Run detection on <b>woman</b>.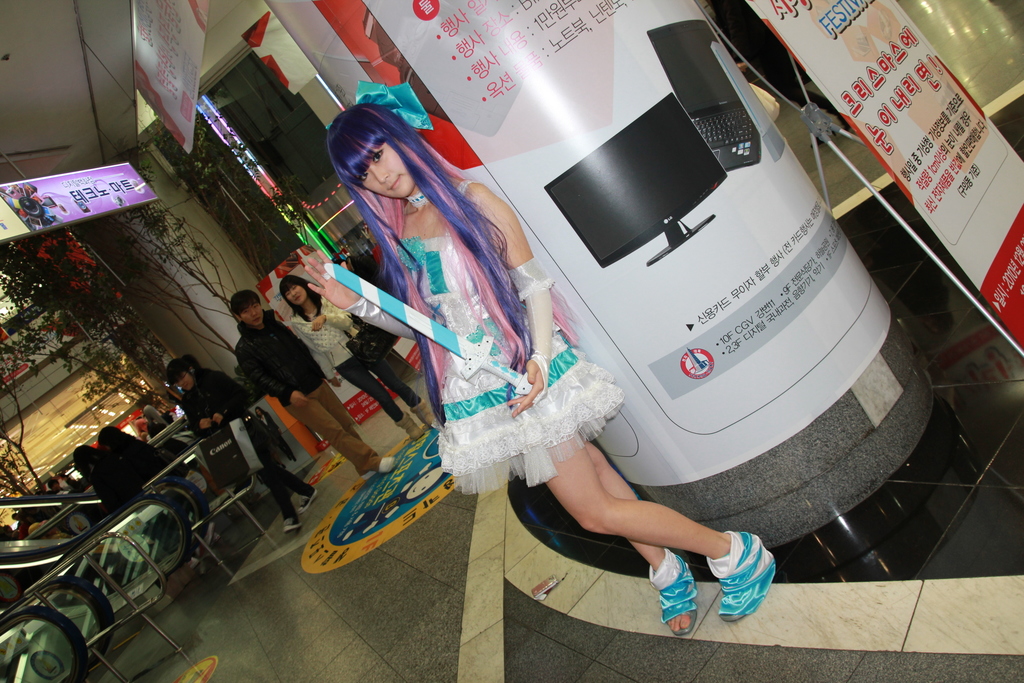
Result: locate(282, 276, 429, 436).
